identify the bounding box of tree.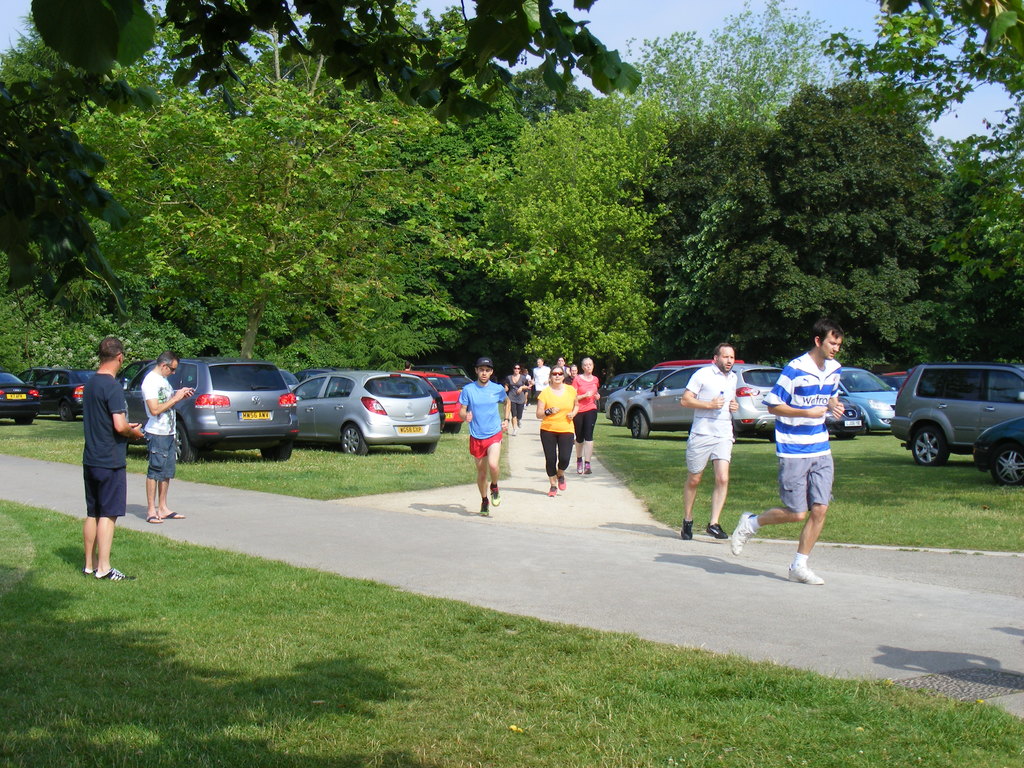
locate(0, 69, 171, 331).
